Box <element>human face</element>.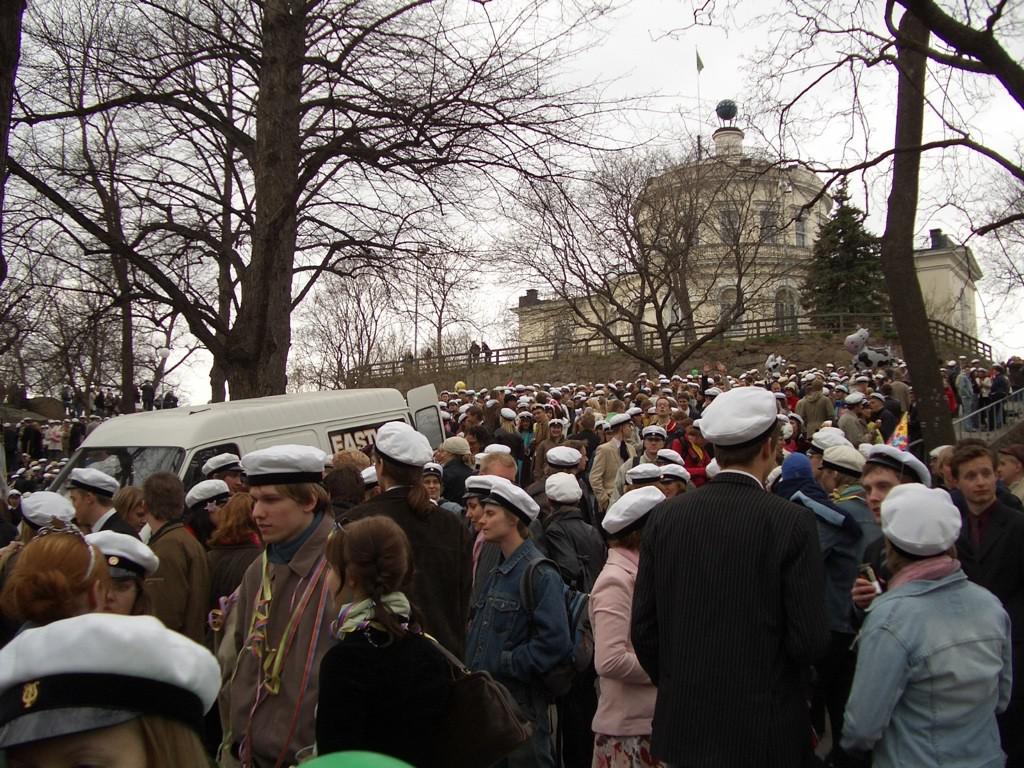
x1=253, y1=486, x2=305, y2=548.
